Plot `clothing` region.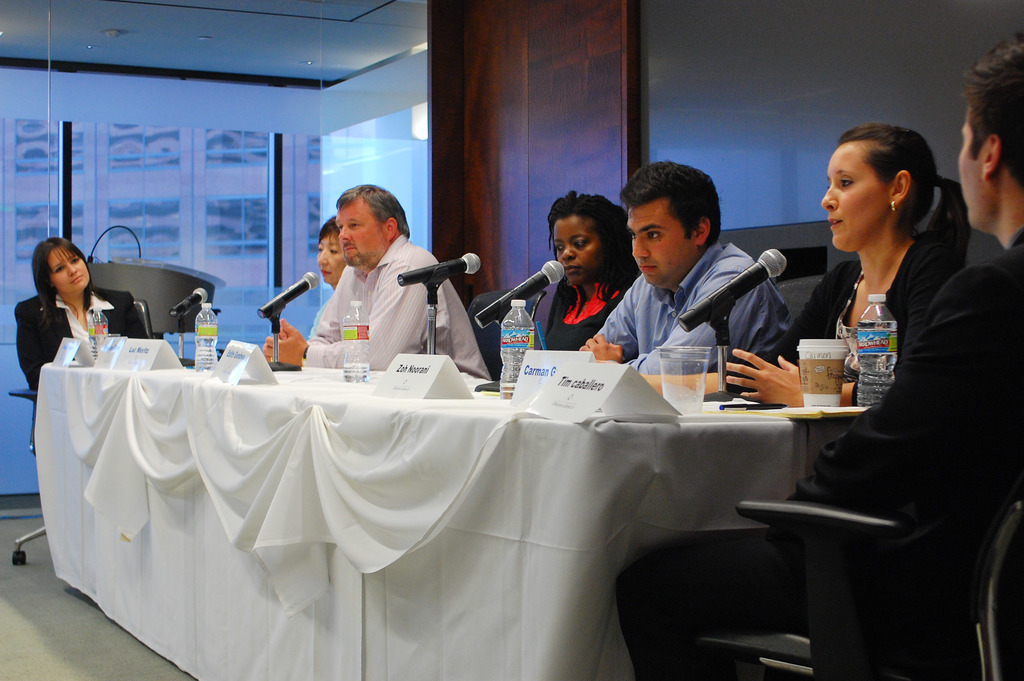
Plotted at {"left": 600, "top": 237, "right": 799, "bottom": 381}.
